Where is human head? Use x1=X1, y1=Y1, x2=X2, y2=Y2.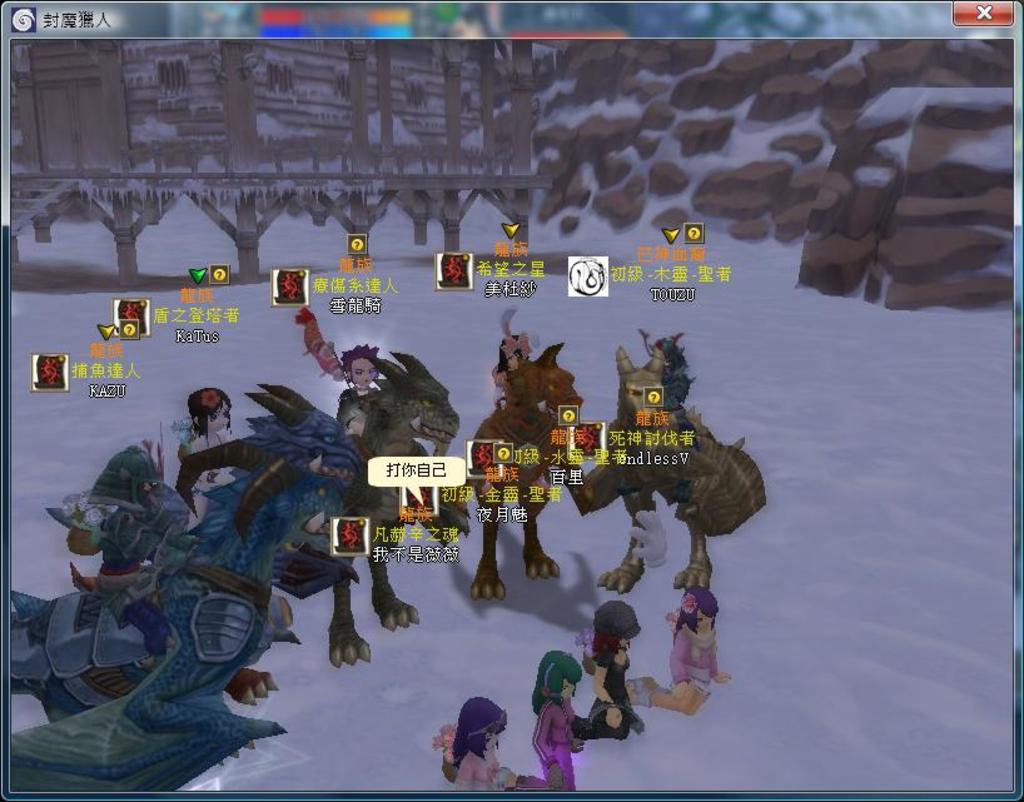
x1=188, y1=389, x2=230, y2=434.
